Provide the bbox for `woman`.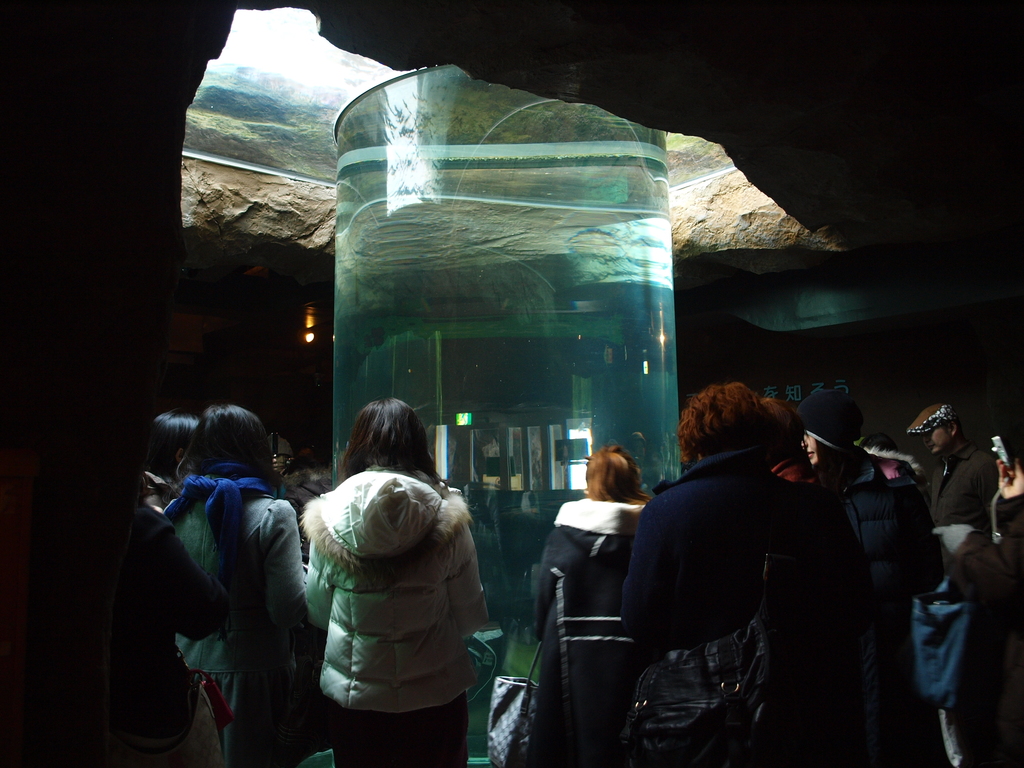
161, 400, 307, 767.
